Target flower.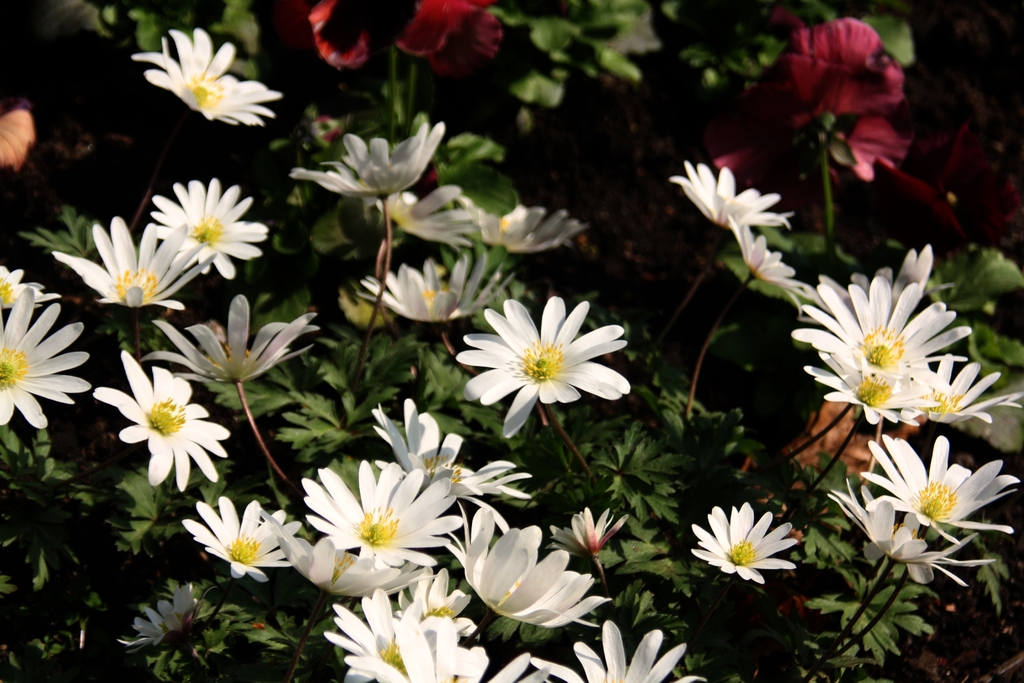
Target region: bbox(467, 292, 636, 436).
